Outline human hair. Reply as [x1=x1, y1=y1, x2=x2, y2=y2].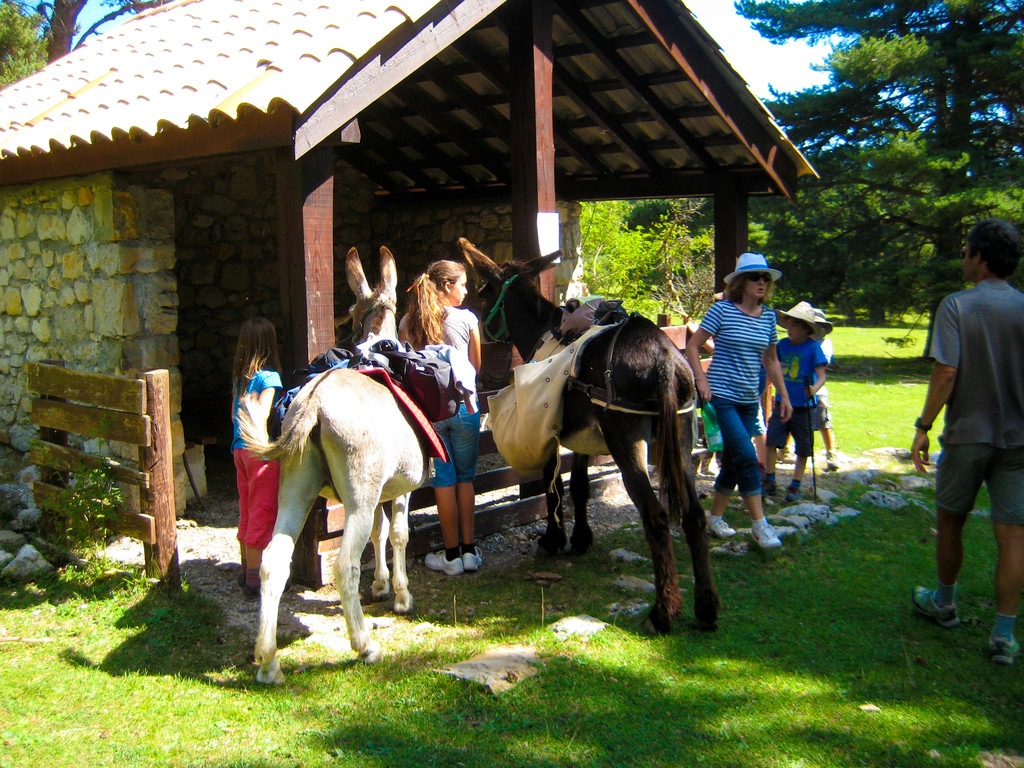
[x1=394, y1=264, x2=469, y2=355].
